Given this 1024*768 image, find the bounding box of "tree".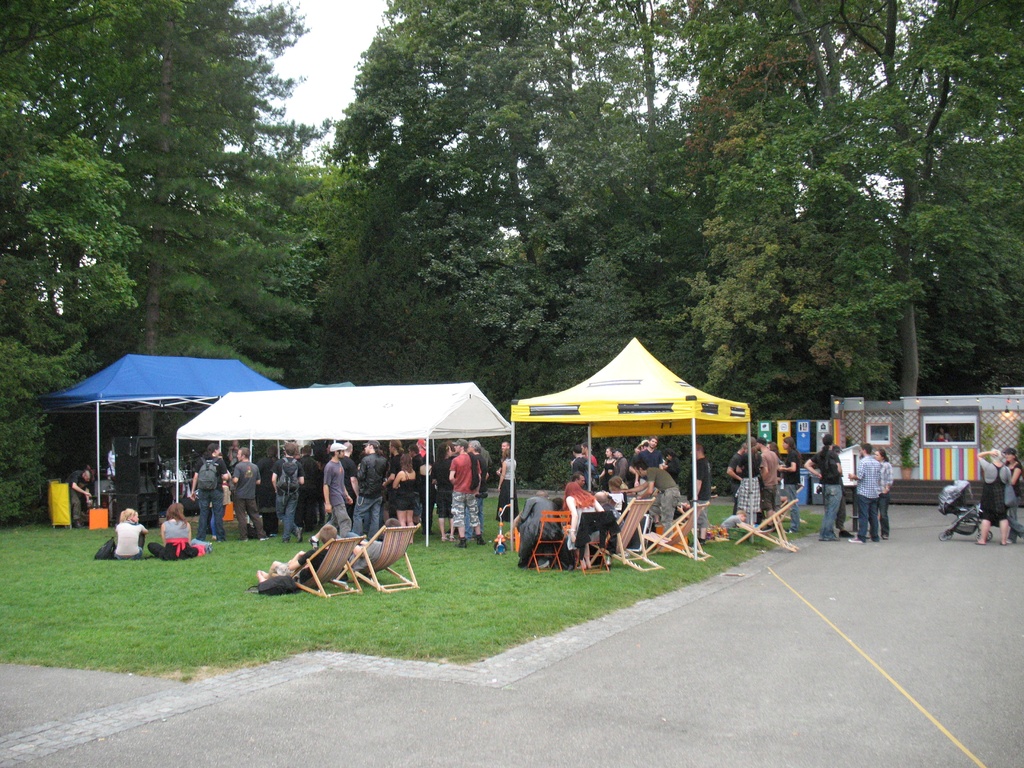
pyautogui.locateOnScreen(351, 0, 1023, 56).
